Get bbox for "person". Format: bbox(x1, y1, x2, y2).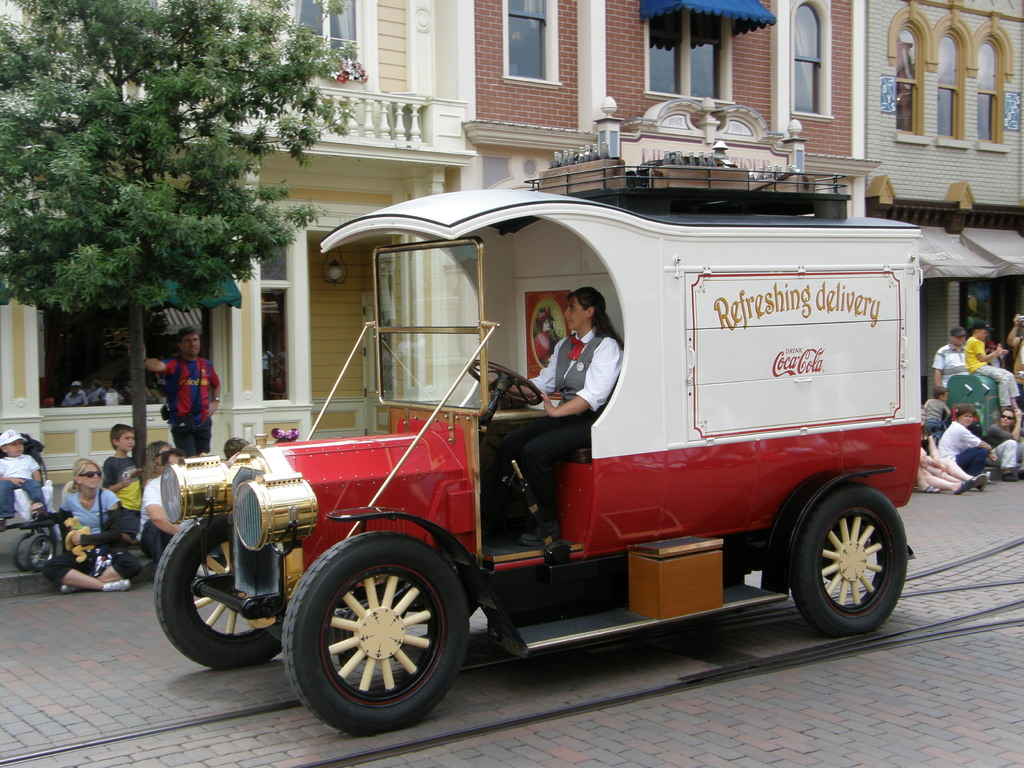
bbox(533, 306, 556, 362).
